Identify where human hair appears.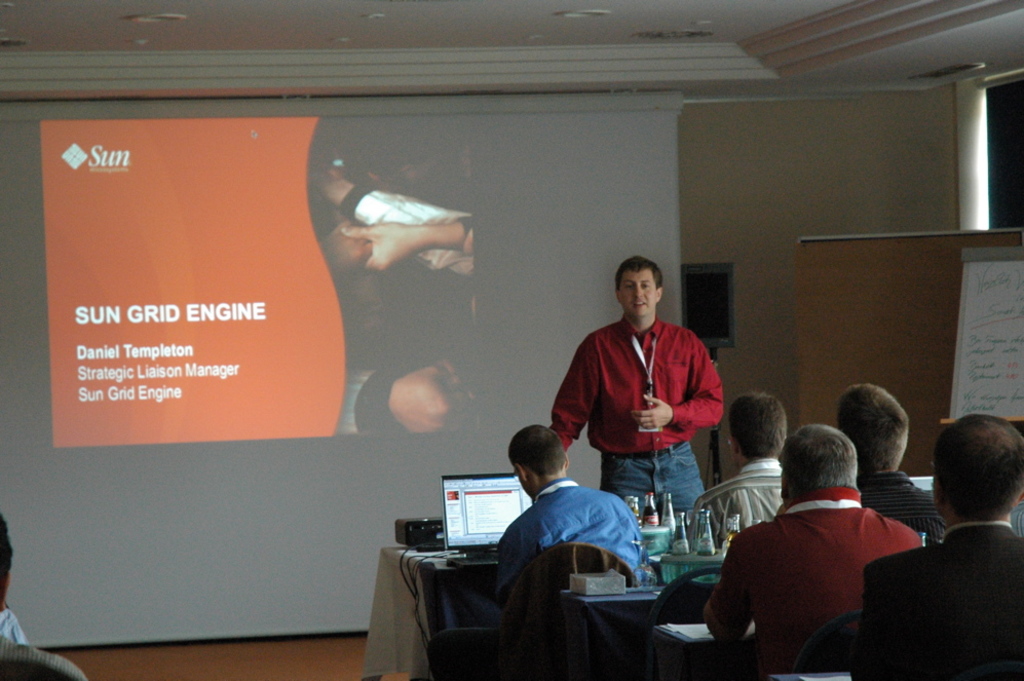
Appears at Rect(726, 393, 786, 457).
